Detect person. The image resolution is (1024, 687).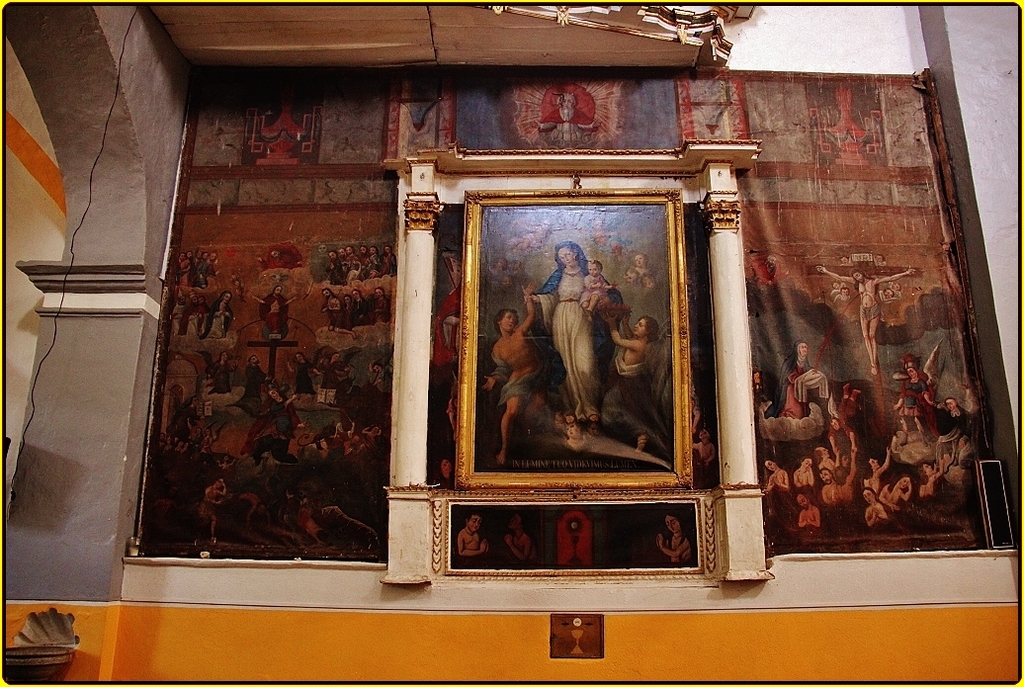
bbox=[925, 392, 970, 470].
